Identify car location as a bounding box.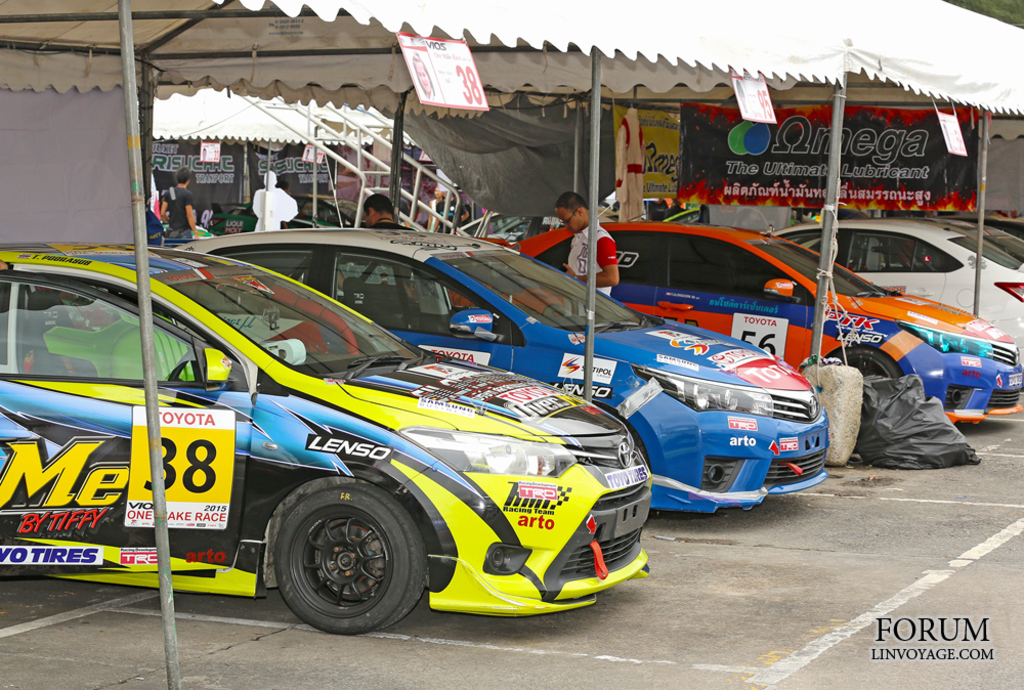
[x1=0, y1=239, x2=651, y2=623].
